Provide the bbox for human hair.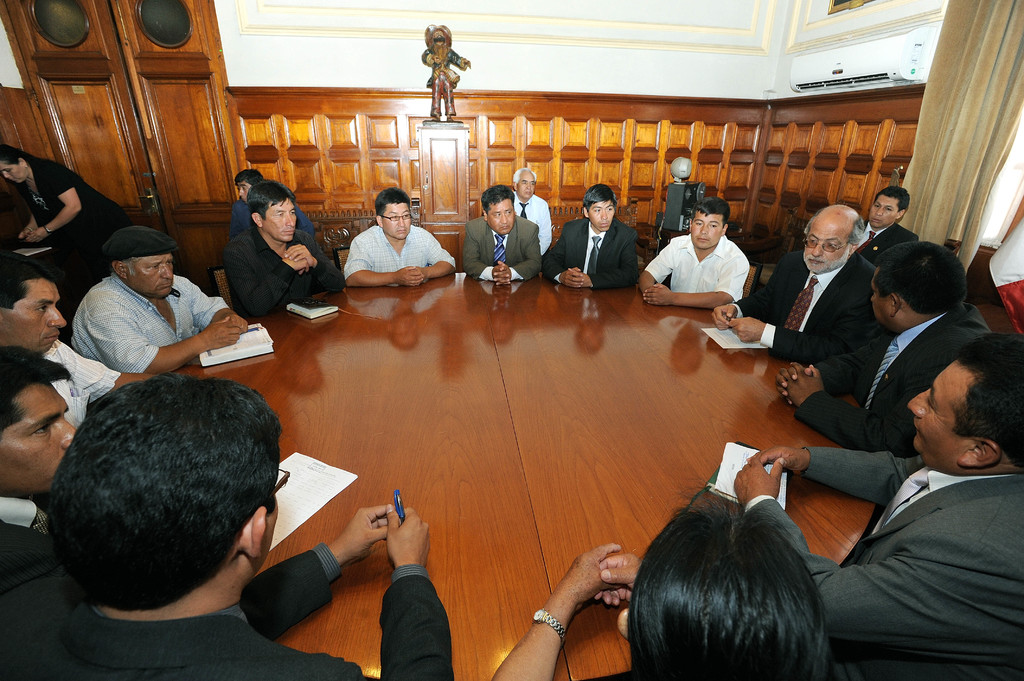
BBox(118, 256, 139, 277).
